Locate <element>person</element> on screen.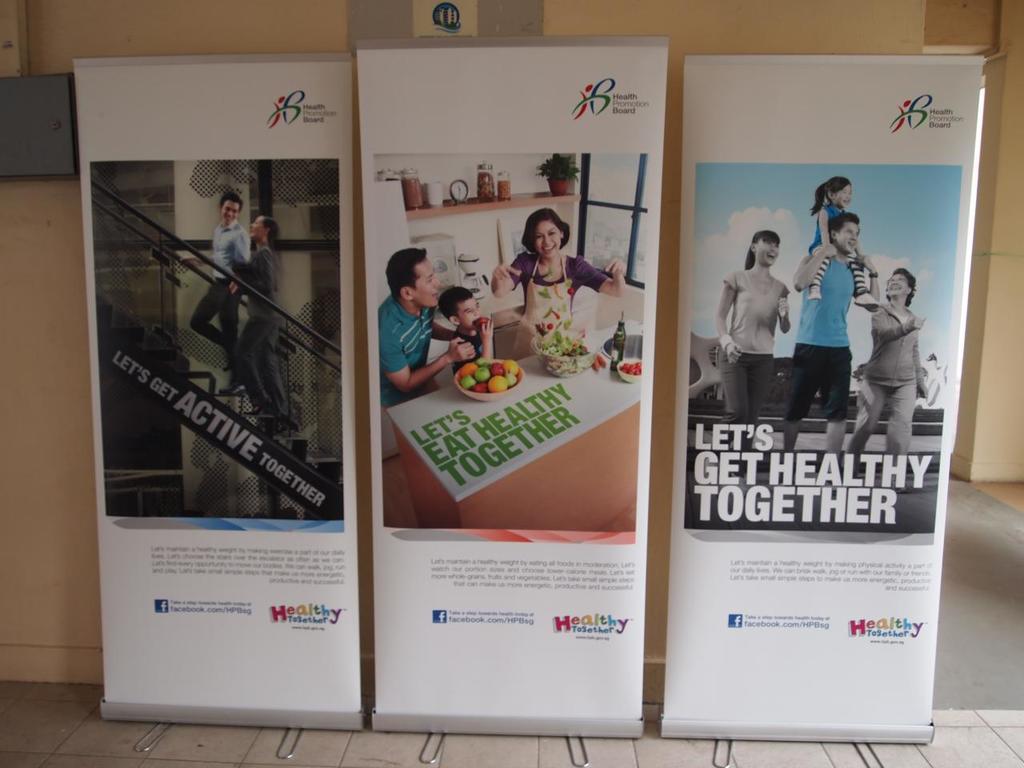
On screen at x1=714, y1=228, x2=790, y2=458.
